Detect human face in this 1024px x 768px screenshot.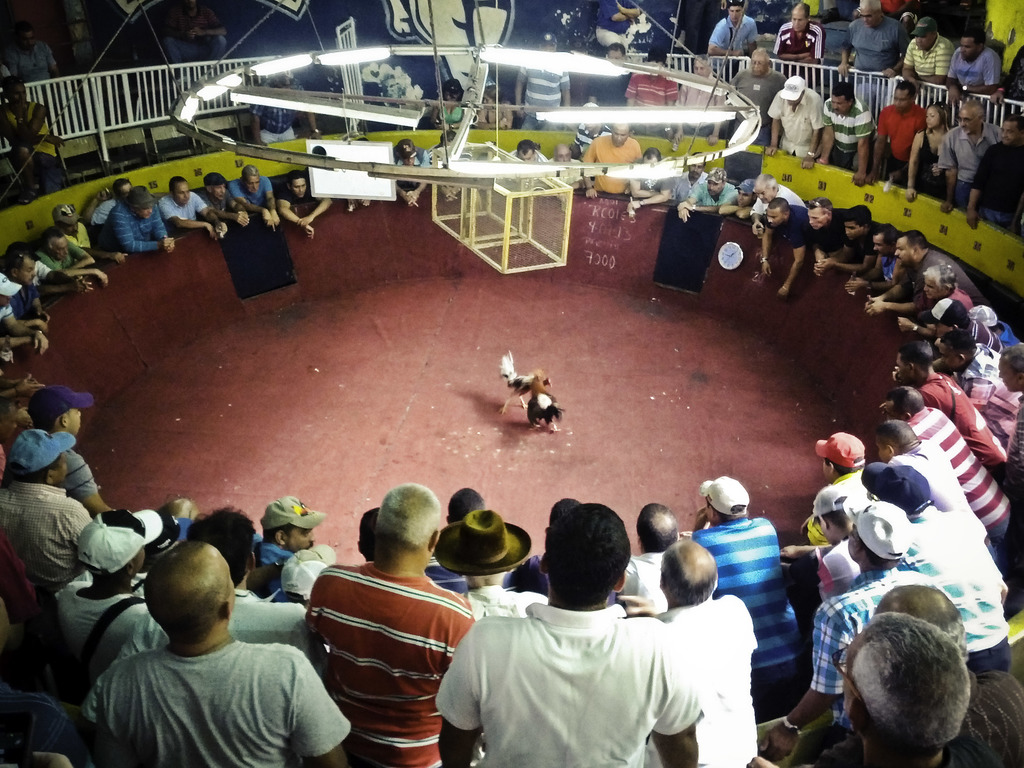
Detection: (70, 408, 84, 431).
